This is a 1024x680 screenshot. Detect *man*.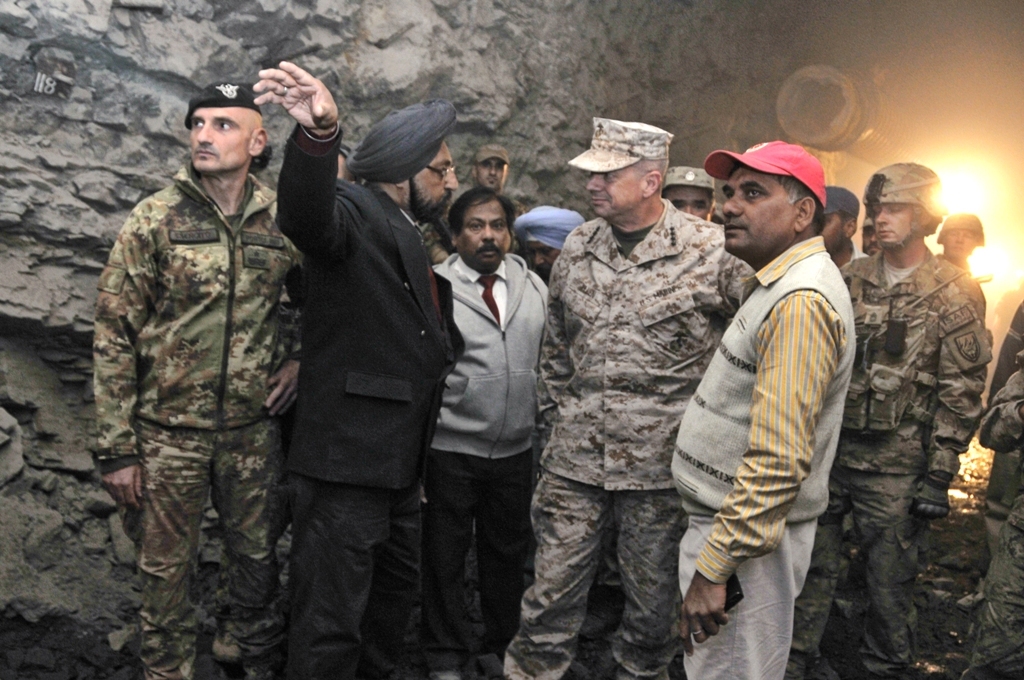
region(248, 95, 466, 679).
